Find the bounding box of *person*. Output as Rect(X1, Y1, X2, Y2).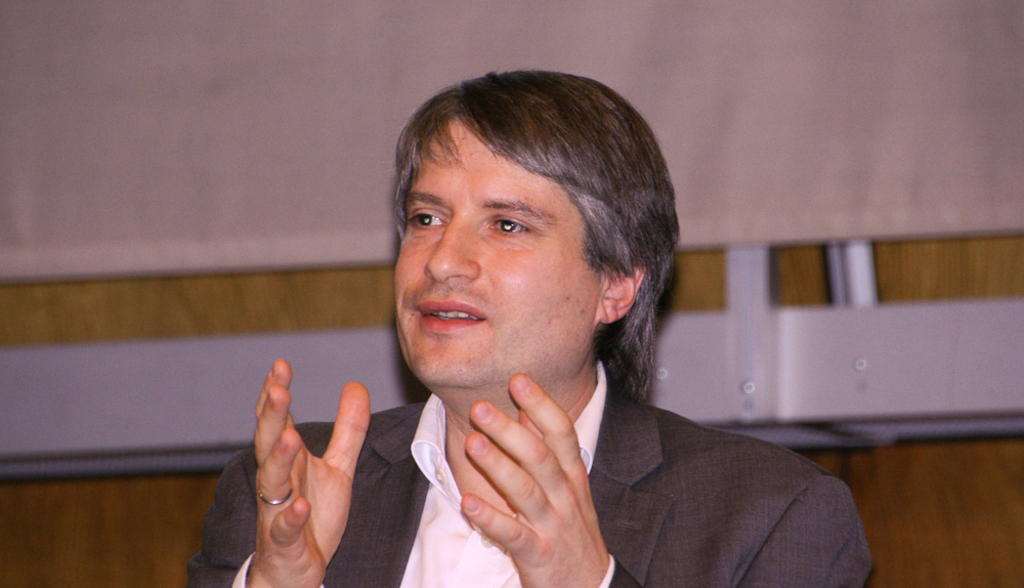
Rect(193, 53, 879, 587).
